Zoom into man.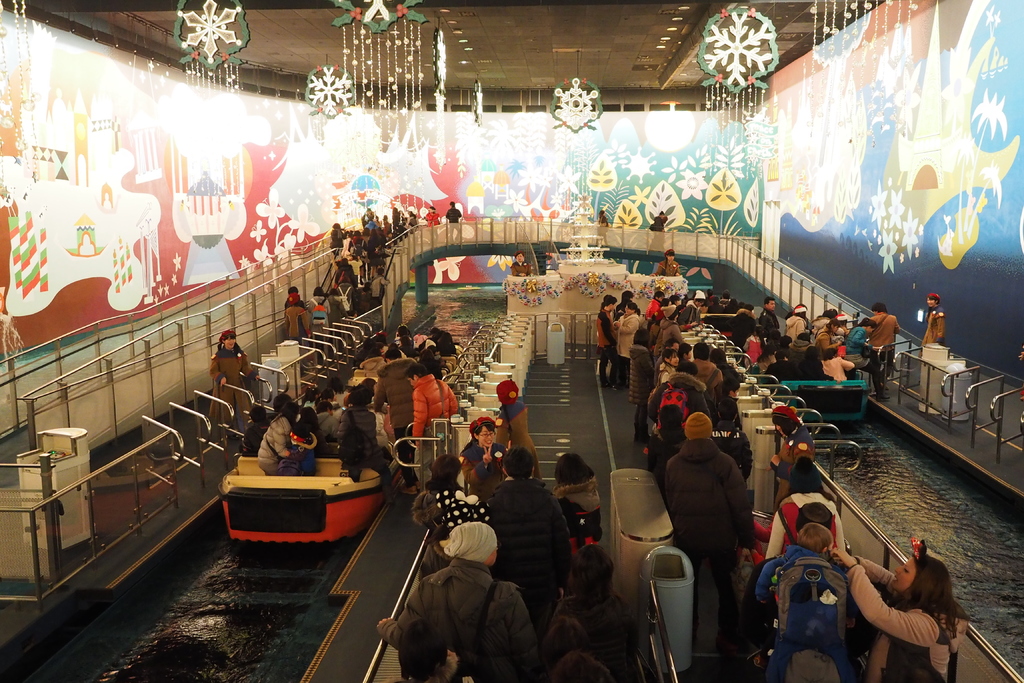
Zoom target: pyautogui.locateOnScreen(669, 411, 769, 609).
